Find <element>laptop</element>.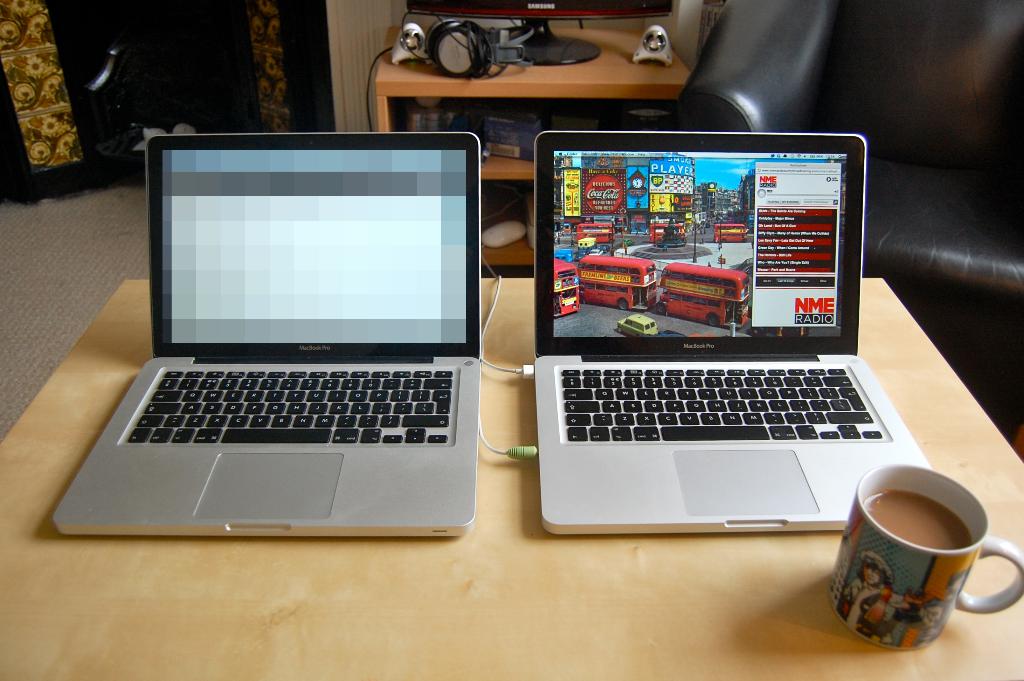
{"x1": 49, "y1": 124, "x2": 475, "y2": 543}.
